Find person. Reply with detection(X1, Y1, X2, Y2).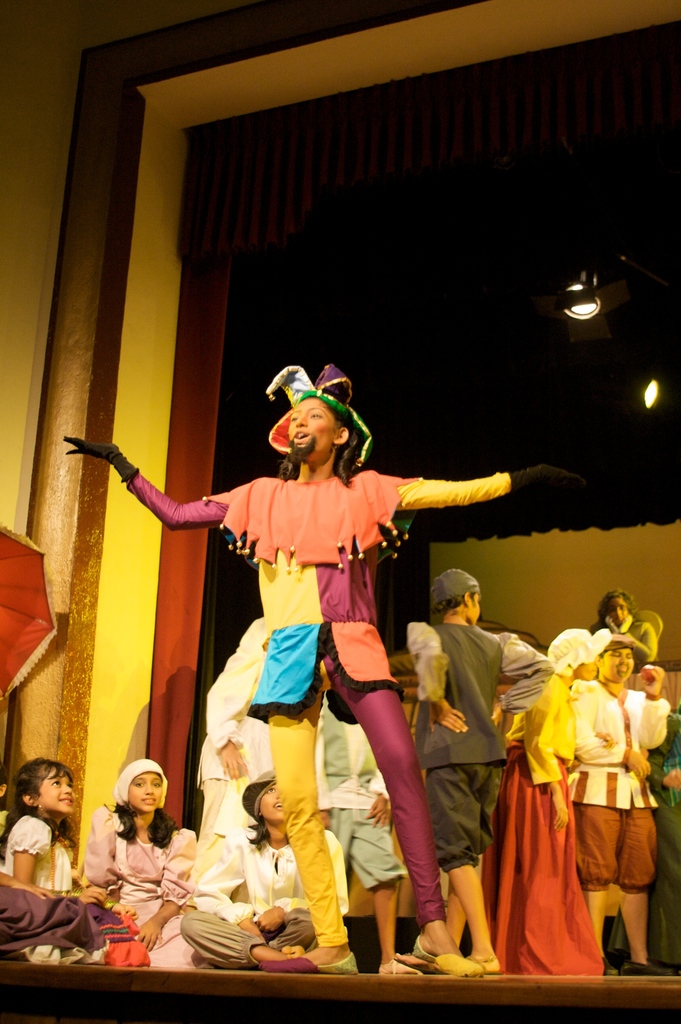
detection(0, 753, 106, 949).
